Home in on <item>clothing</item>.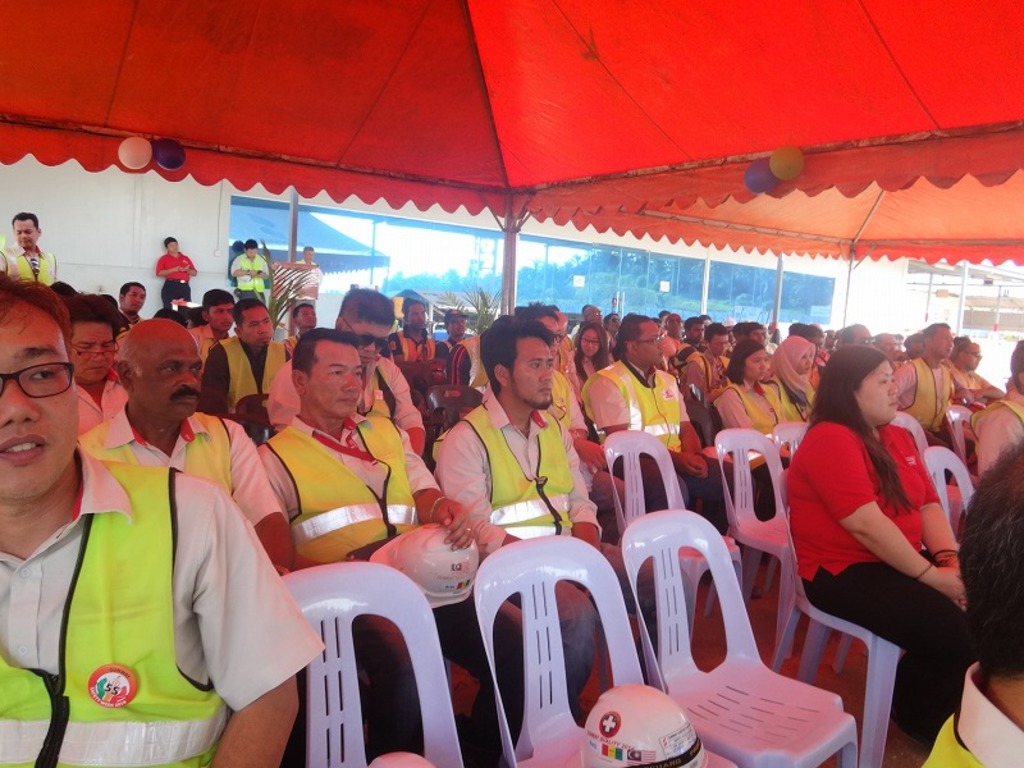
Homed in at <bbox>408, 393, 636, 721</bbox>.
